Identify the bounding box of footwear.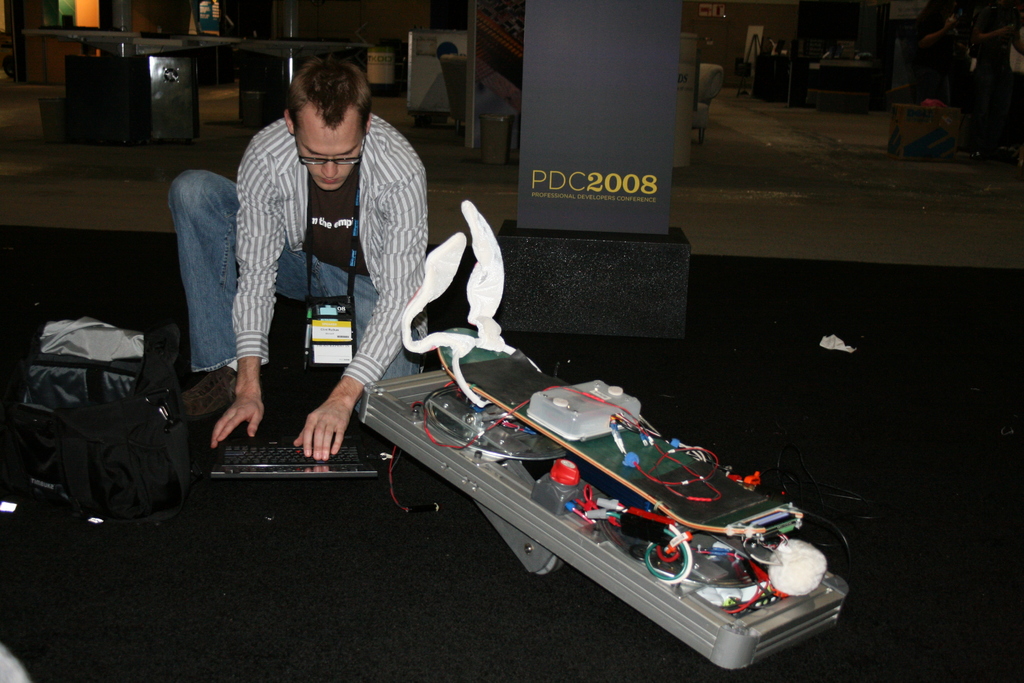
[177,363,242,426].
